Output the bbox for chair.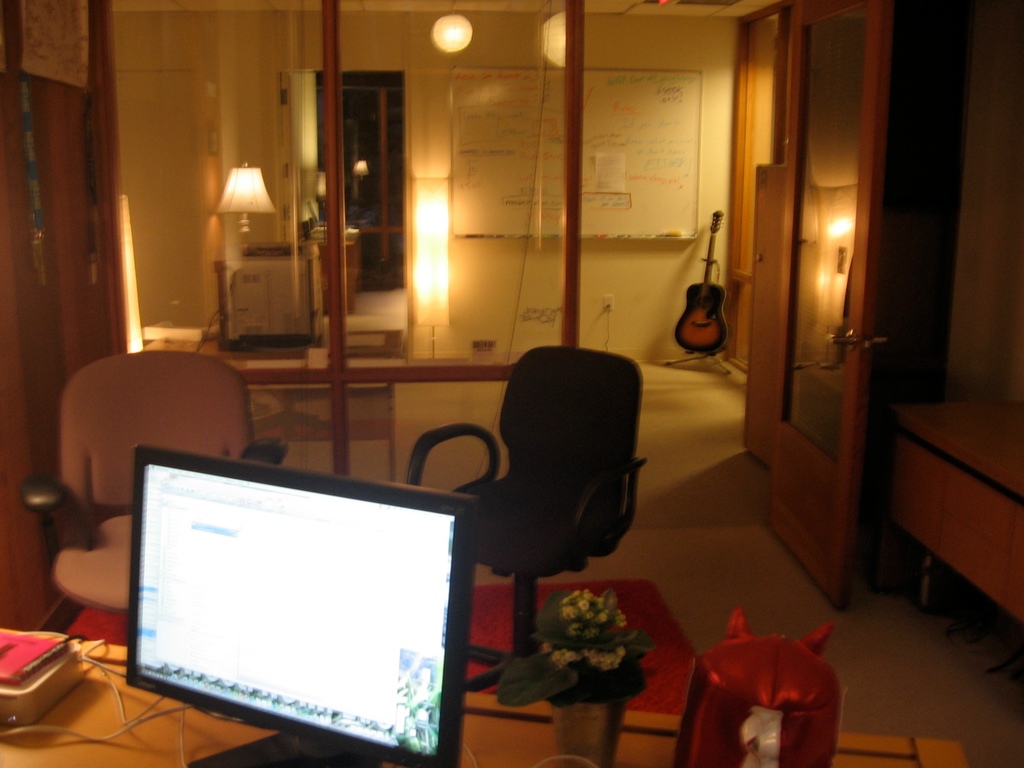
bbox(402, 365, 662, 665).
